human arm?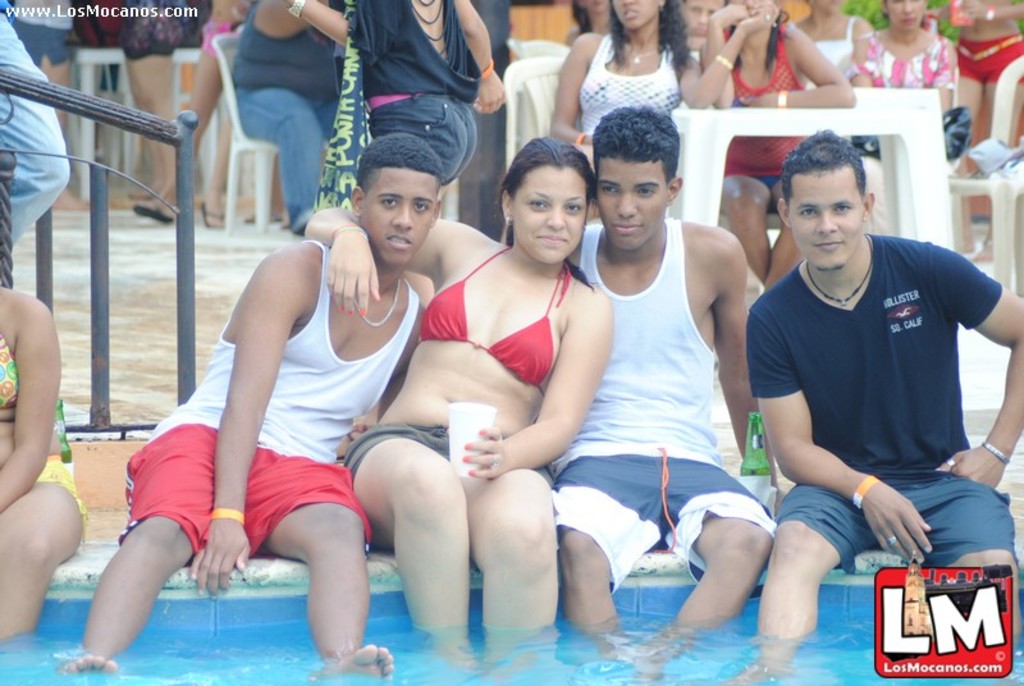
x1=852 y1=31 x2=878 y2=84
